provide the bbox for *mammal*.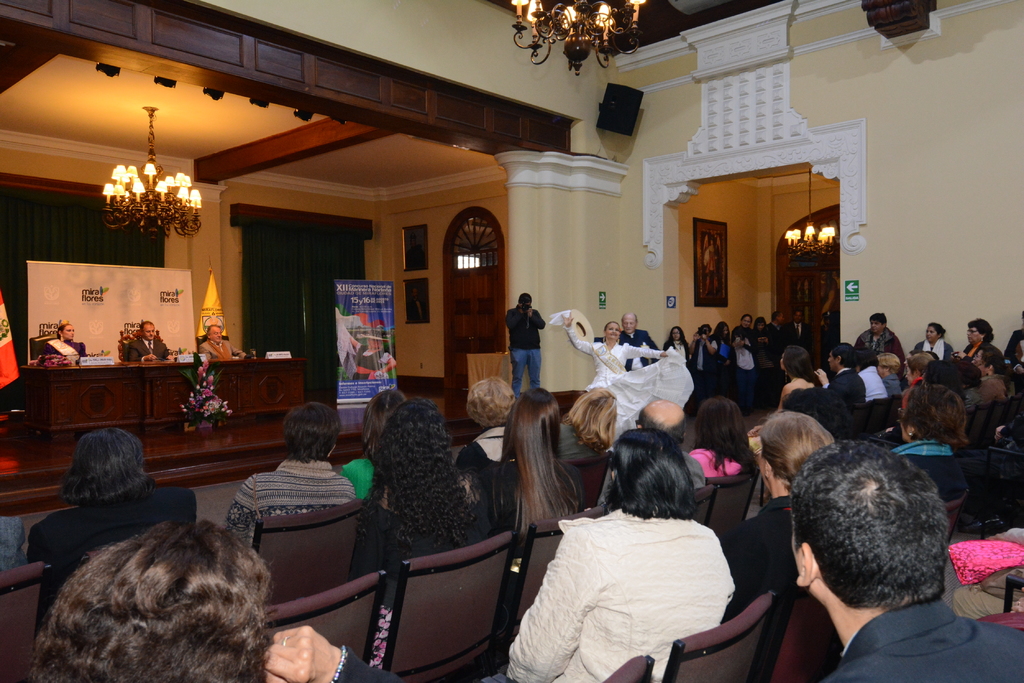
bbox=[490, 381, 585, 562].
